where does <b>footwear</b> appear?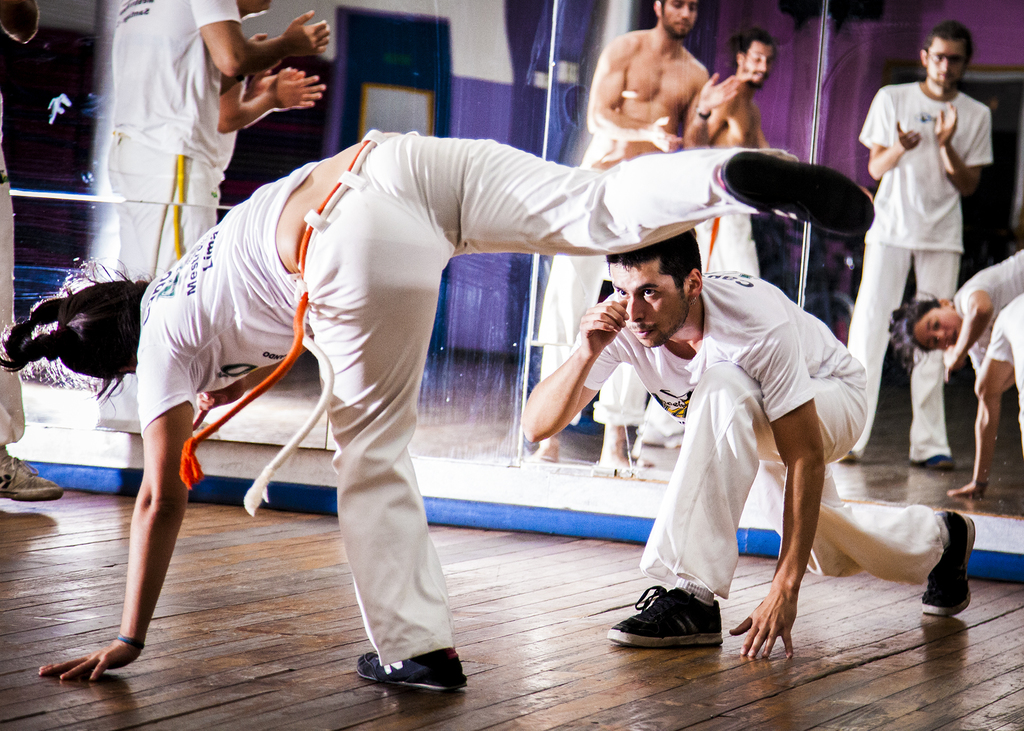
Appears at bbox=[916, 508, 976, 616].
